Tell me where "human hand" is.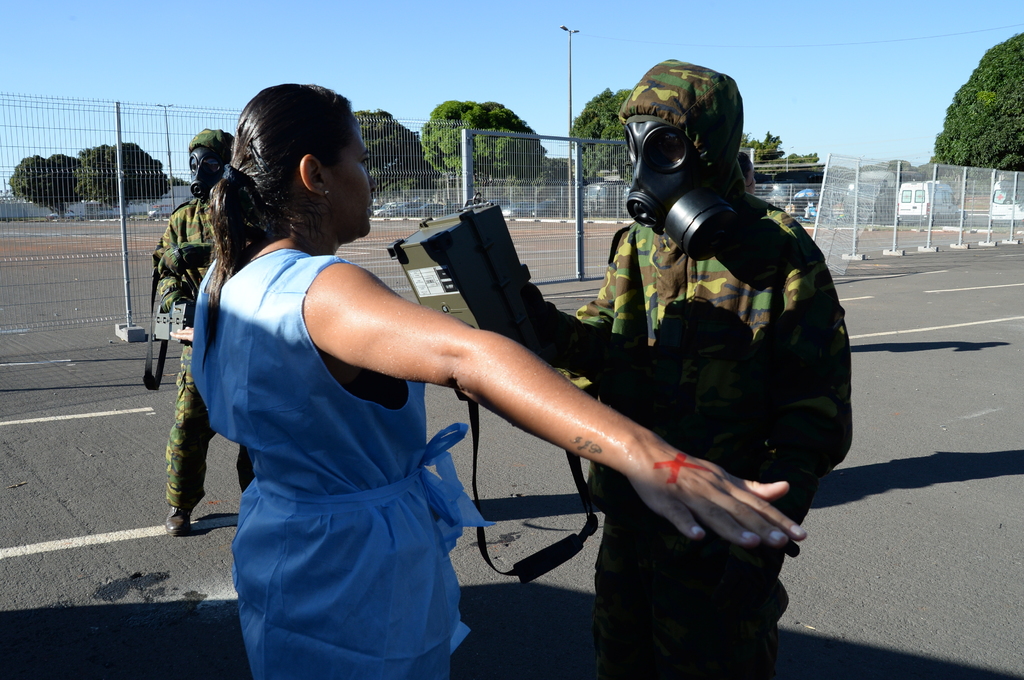
"human hand" is at (169,326,195,344).
